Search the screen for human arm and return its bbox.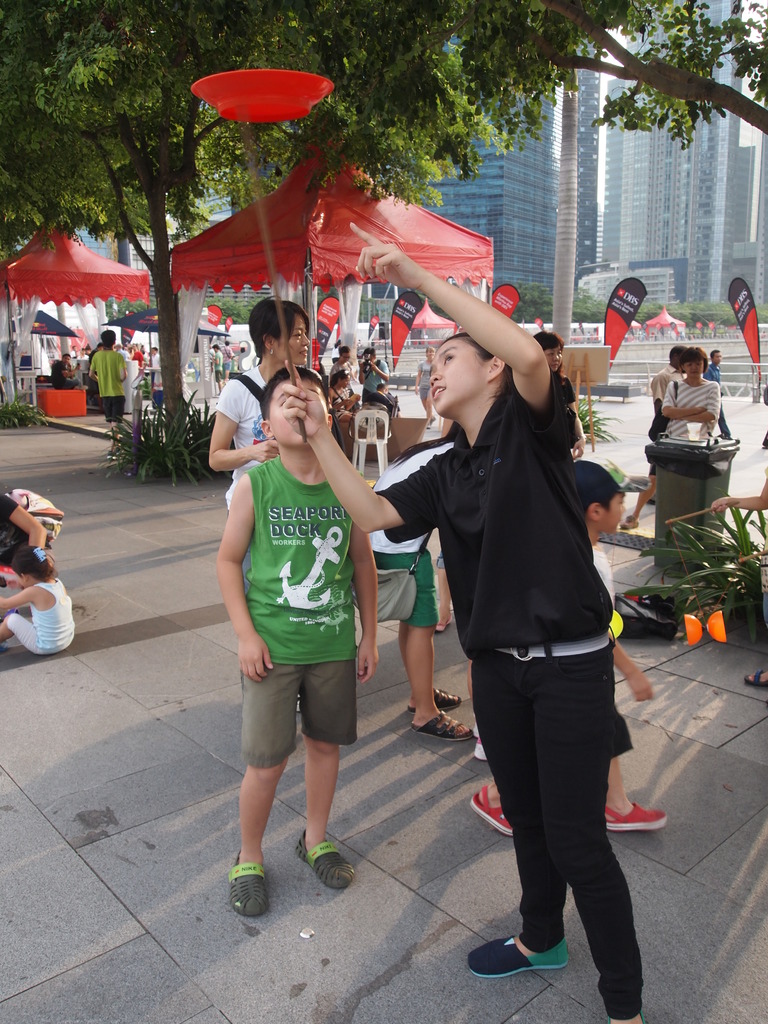
Found: [left=211, top=395, right=282, bottom=479].
